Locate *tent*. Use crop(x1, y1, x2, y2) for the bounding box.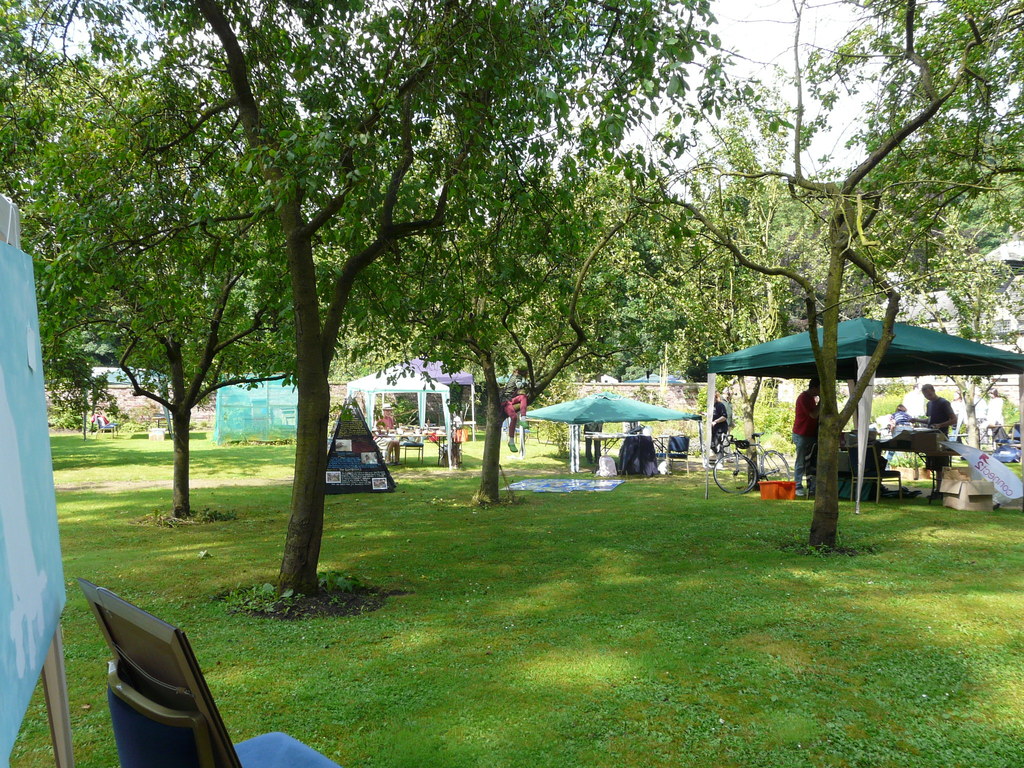
crop(532, 384, 698, 480).
